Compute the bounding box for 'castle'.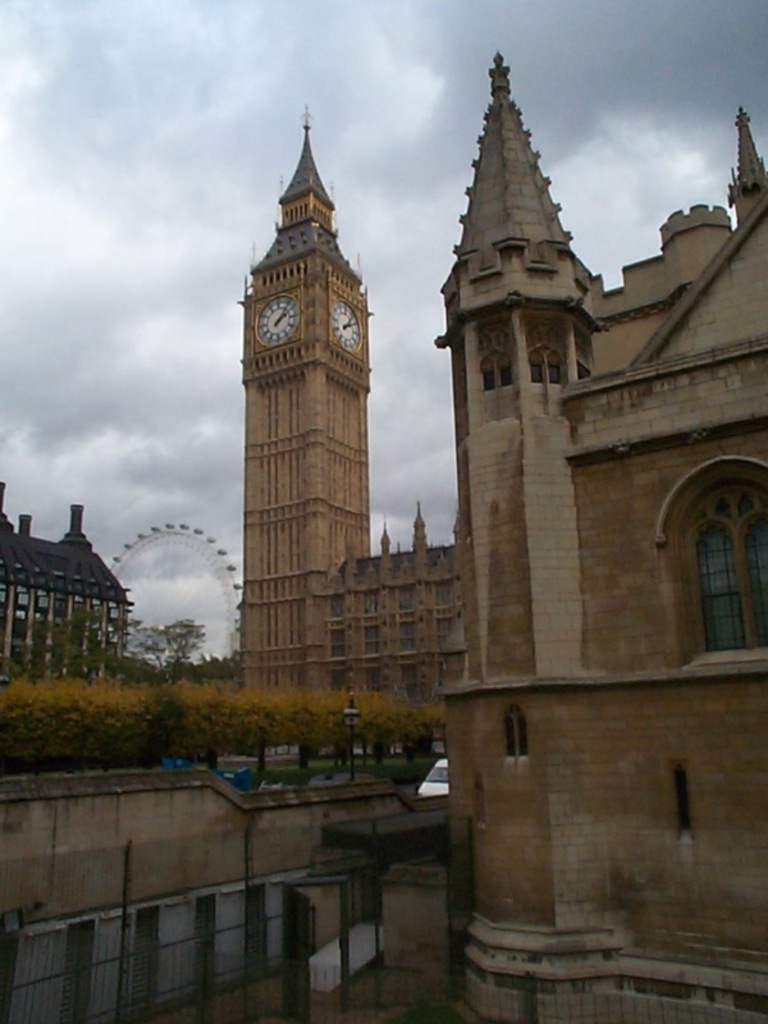
[left=0, top=100, right=434, bottom=1023].
